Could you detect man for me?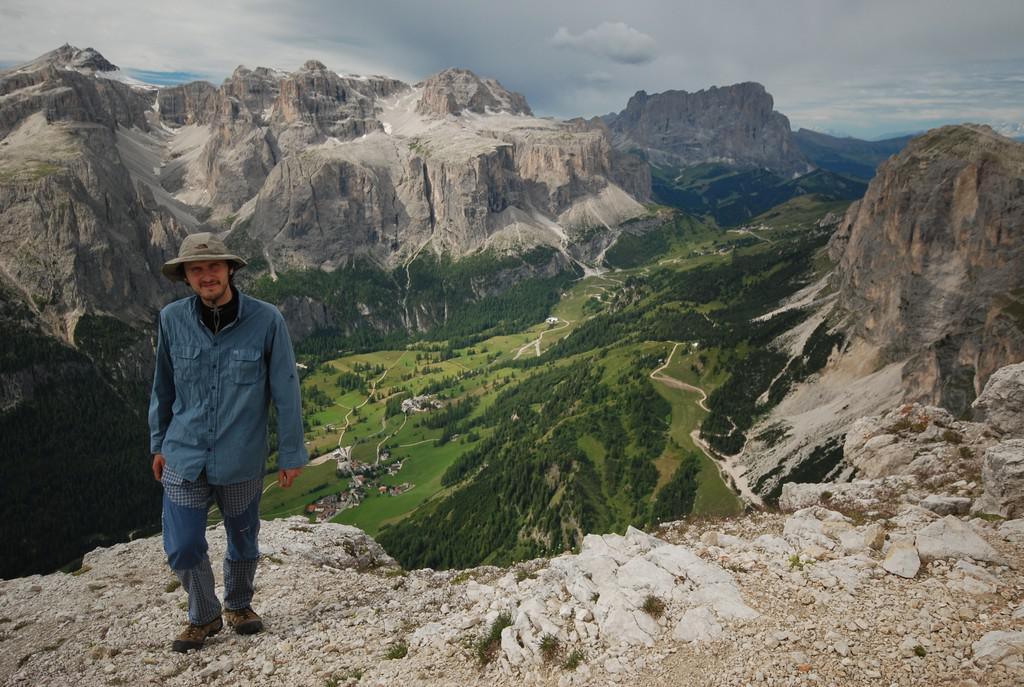
Detection result: [left=137, top=240, right=292, bottom=661].
